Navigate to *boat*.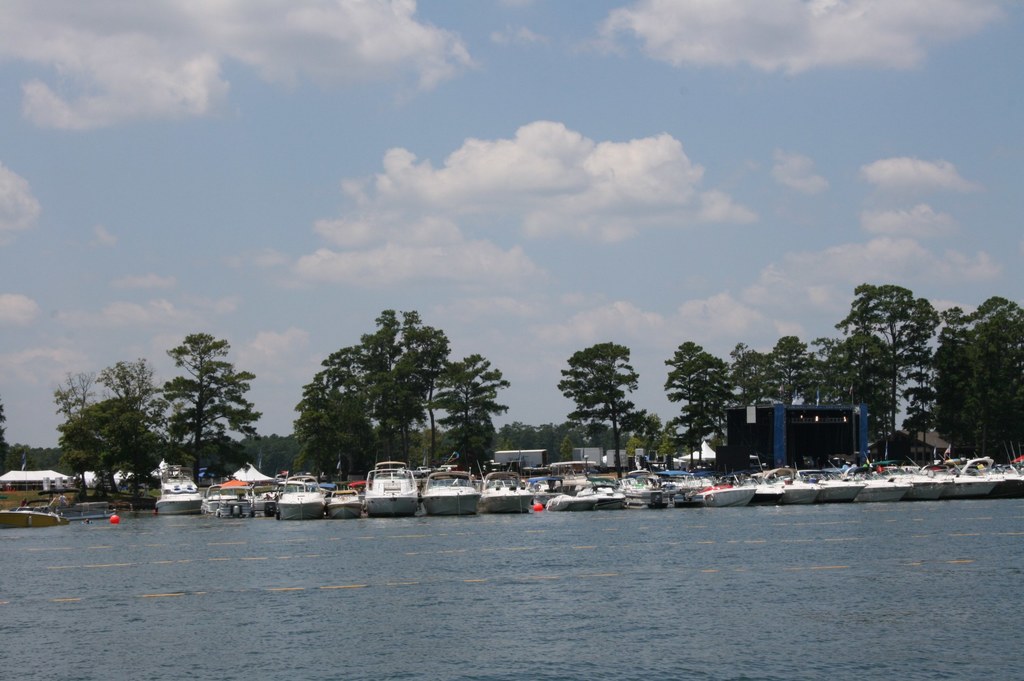
Navigation target: (left=360, top=467, right=420, bottom=520).
